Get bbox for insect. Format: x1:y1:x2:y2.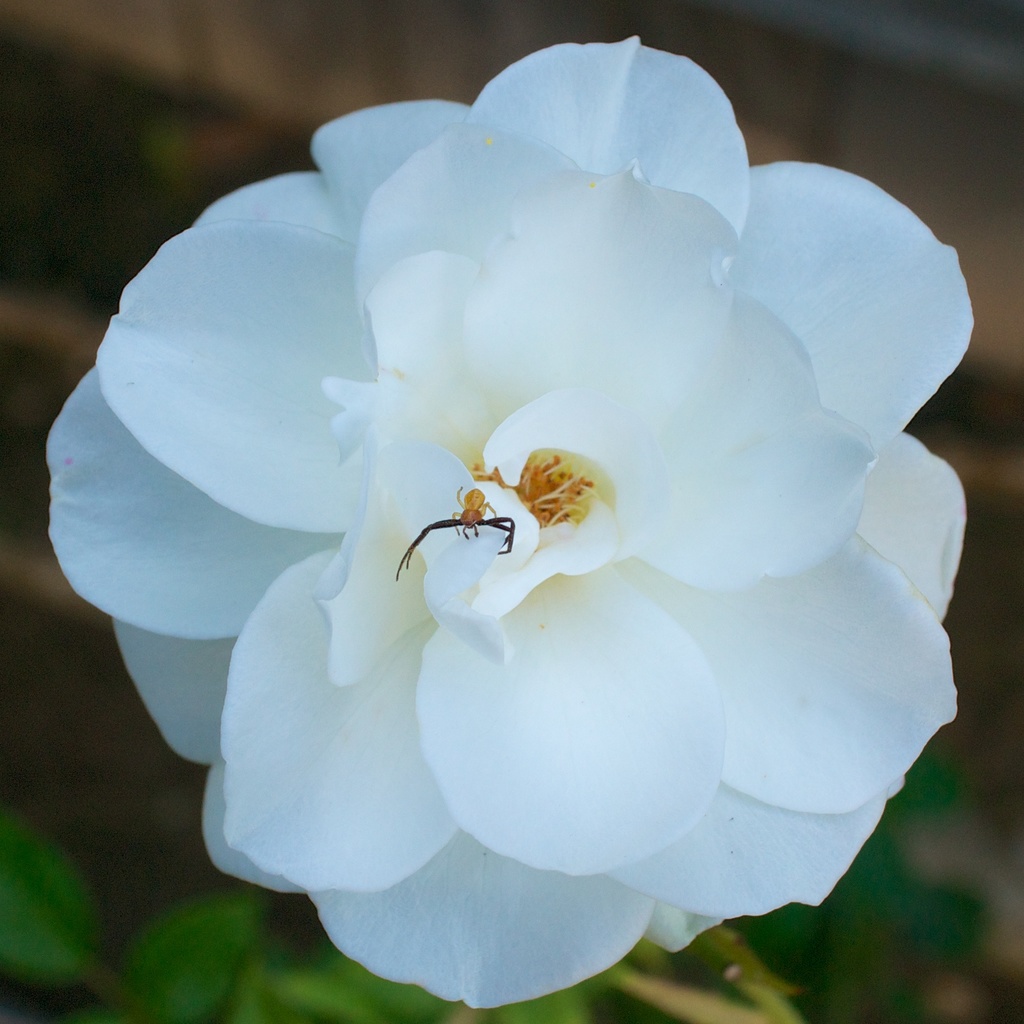
396:483:516:581.
